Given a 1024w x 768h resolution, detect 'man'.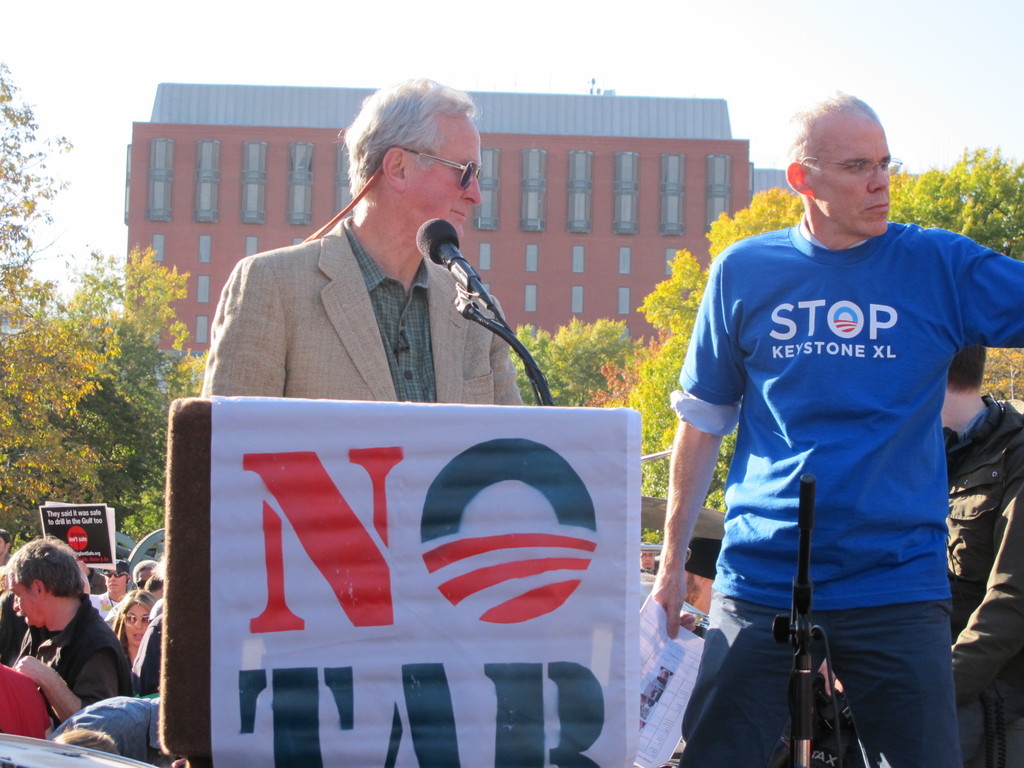
box(201, 77, 530, 426).
